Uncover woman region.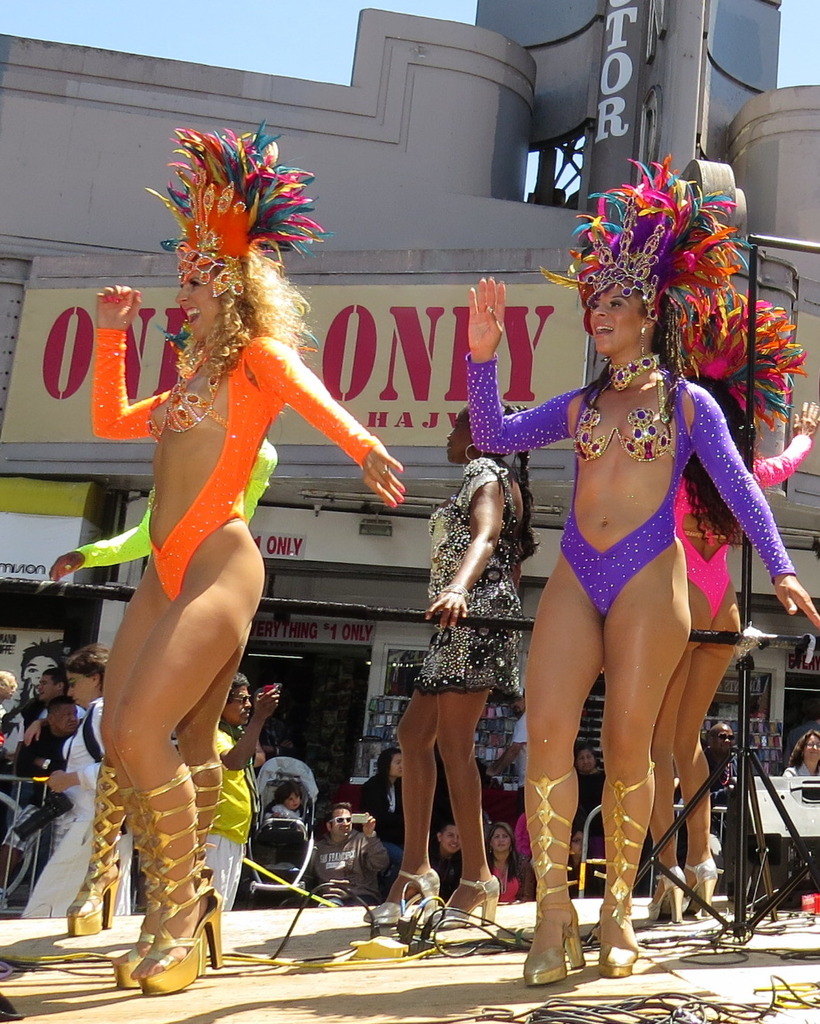
Uncovered: 19:645:129:926.
